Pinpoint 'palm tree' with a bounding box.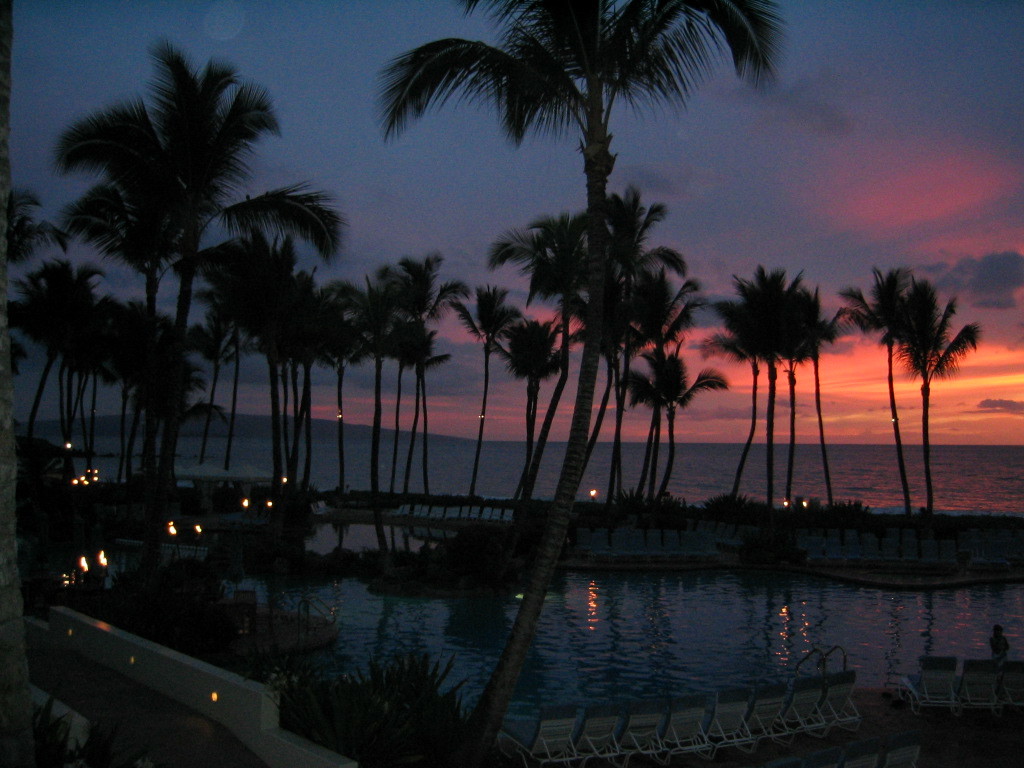
[x1=721, y1=261, x2=831, y2=496].
